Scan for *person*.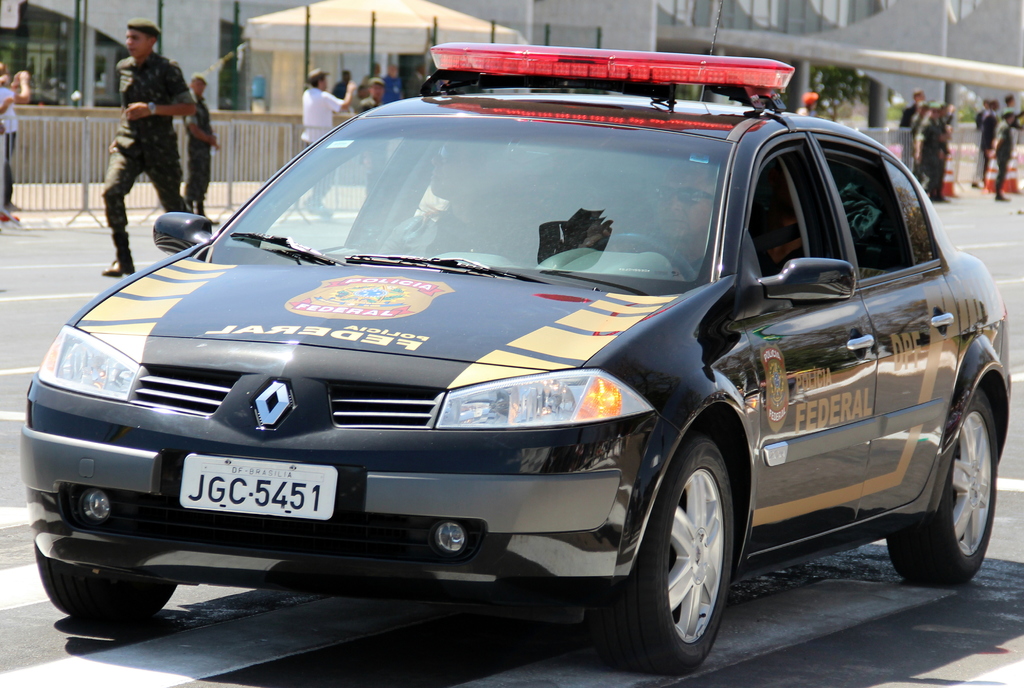
Scan result: l=100, t=22, r=204, b=247.
